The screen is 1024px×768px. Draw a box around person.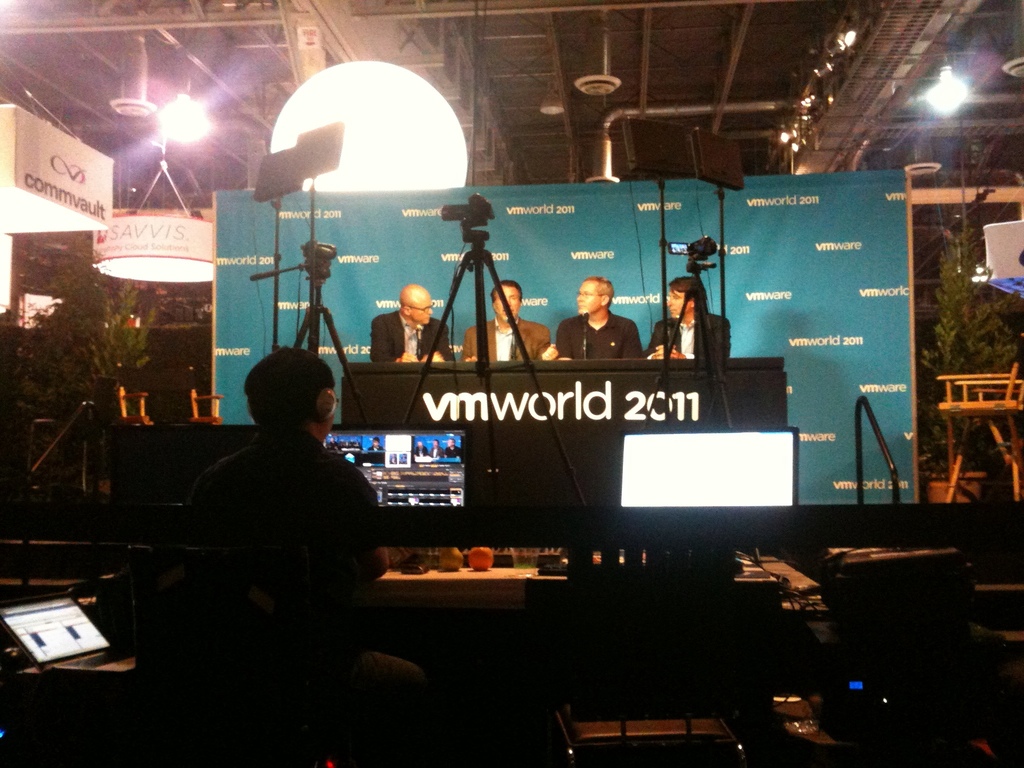
rect(560, 280, 660, 363).
